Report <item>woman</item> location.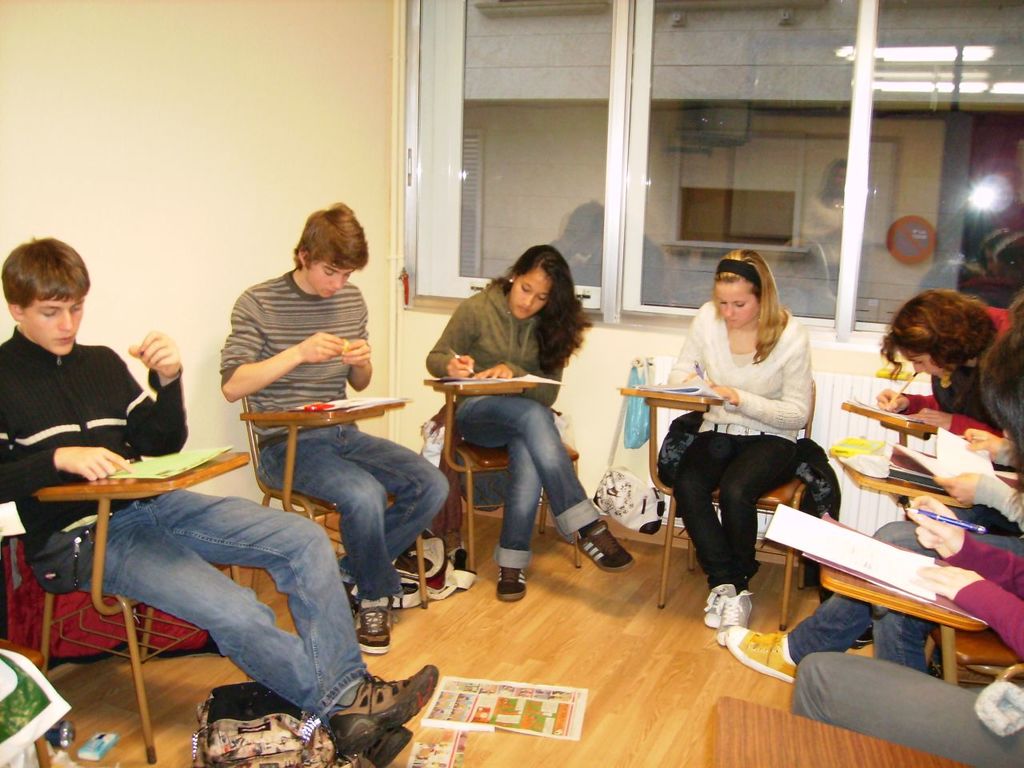
Report: Rect(874, 298, 1006, 434).
